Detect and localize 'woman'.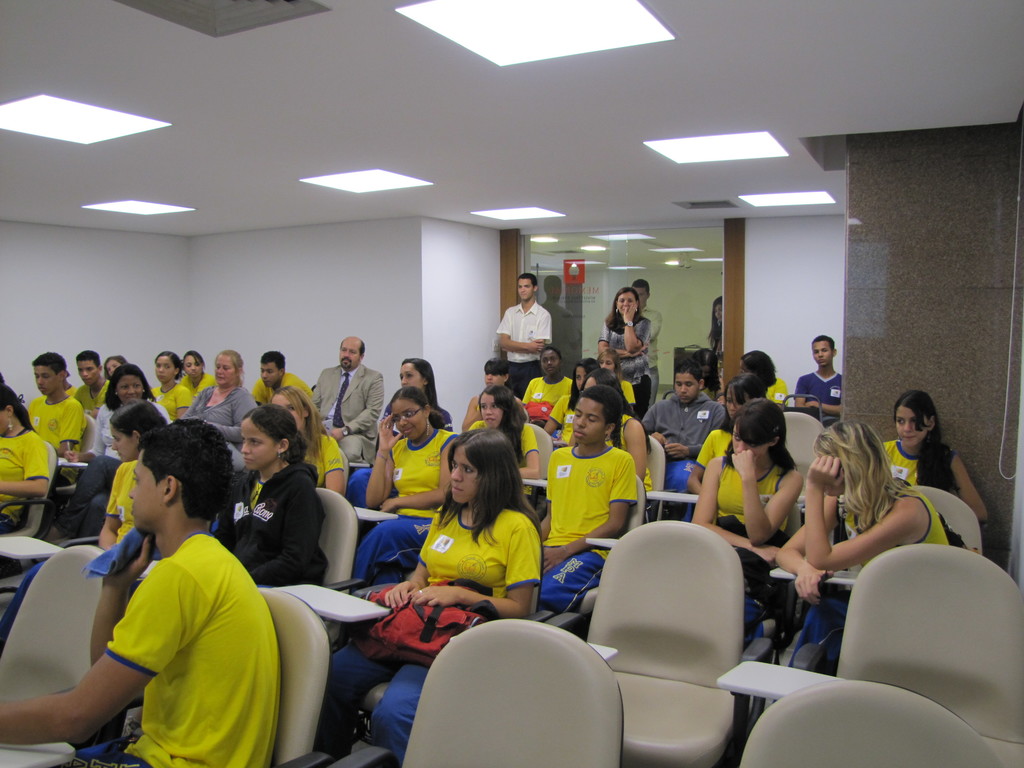
Localized at 872/390/993/524.
